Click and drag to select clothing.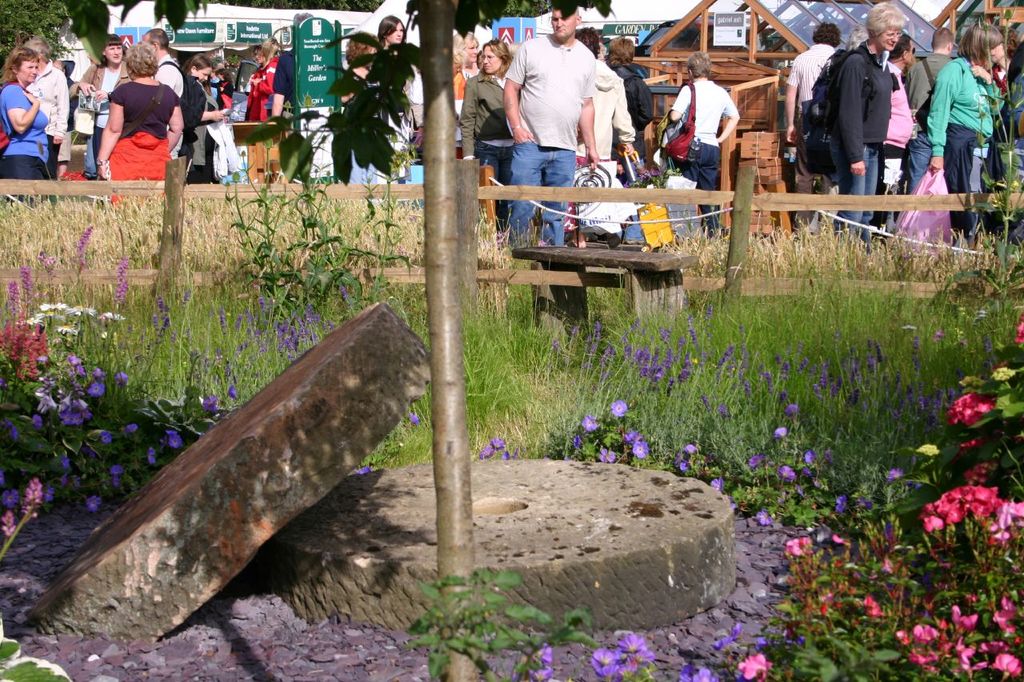
Selection: (left=613, top=58, right=651, bottom=141).
